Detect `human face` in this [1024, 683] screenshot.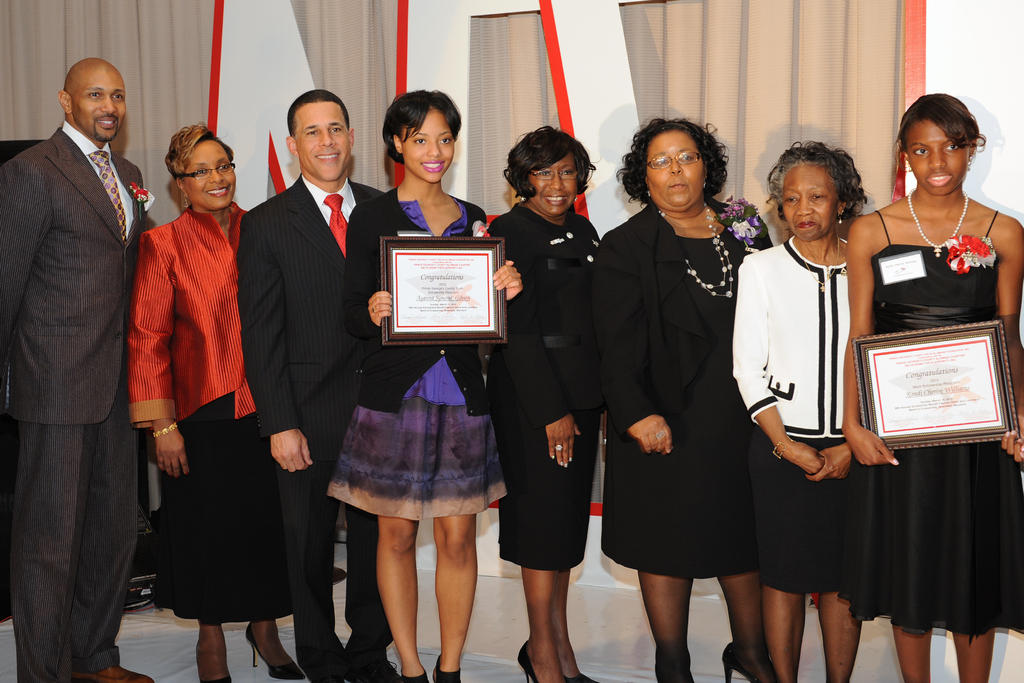
Detection: <bbox>780, 163, 837, 241</bbox>.
